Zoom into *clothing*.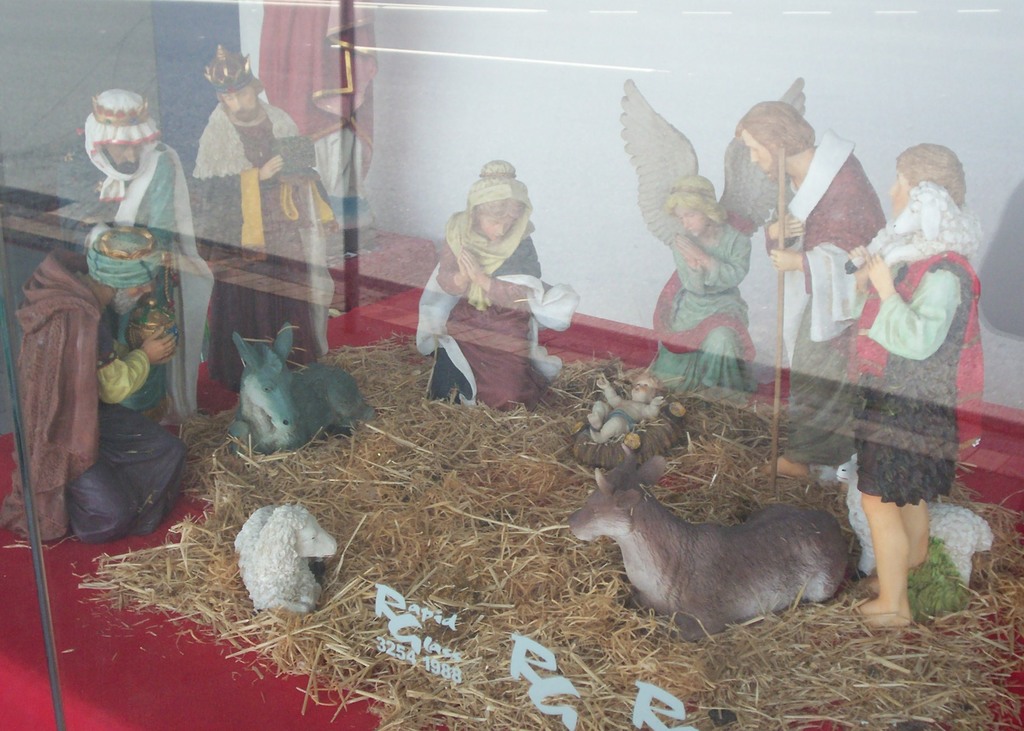
Zoom target: box(55, 147, 219, 425).
